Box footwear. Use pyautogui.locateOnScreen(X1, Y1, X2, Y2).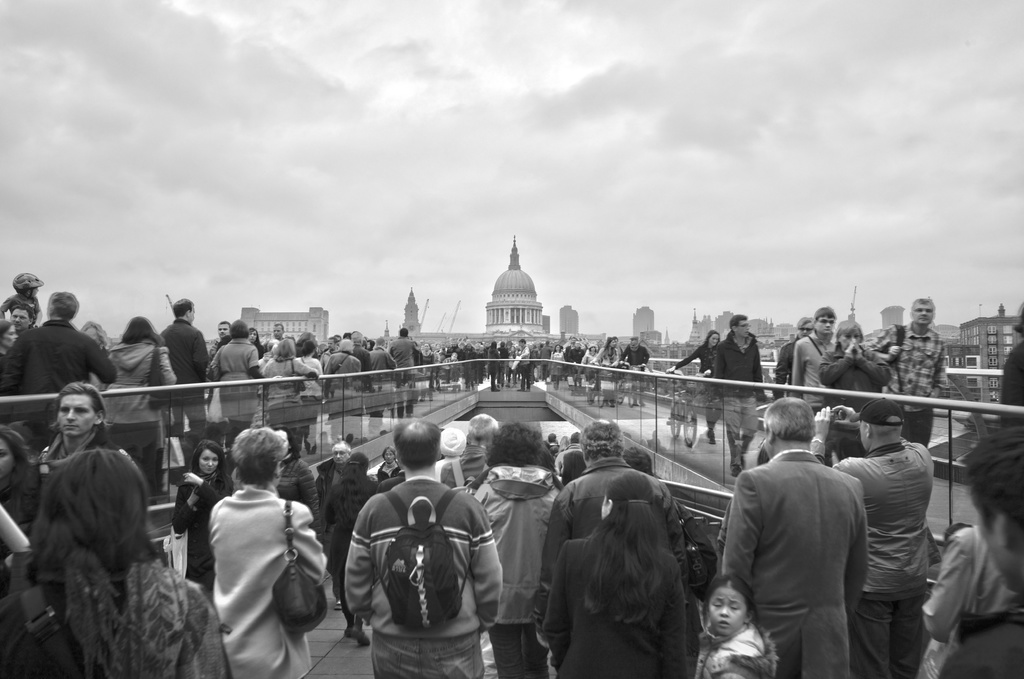
pyautogui.locateOnScreen(351, 621, 370, 646).
